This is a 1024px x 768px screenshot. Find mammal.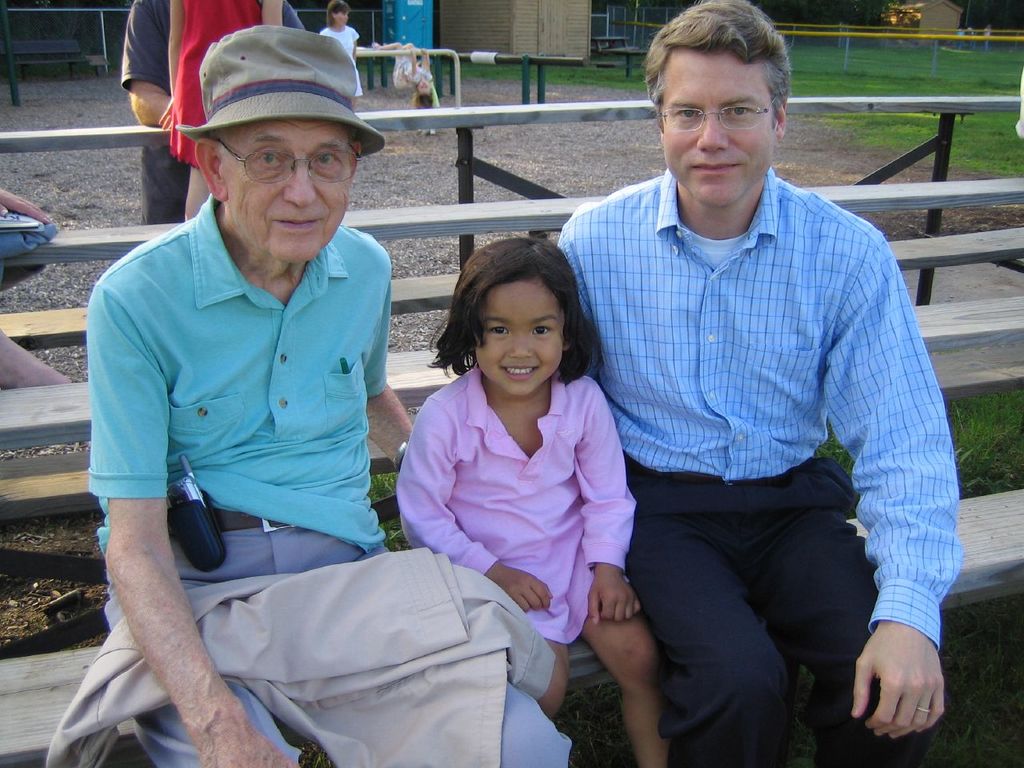
Bounding box: 557,0,962,767.
